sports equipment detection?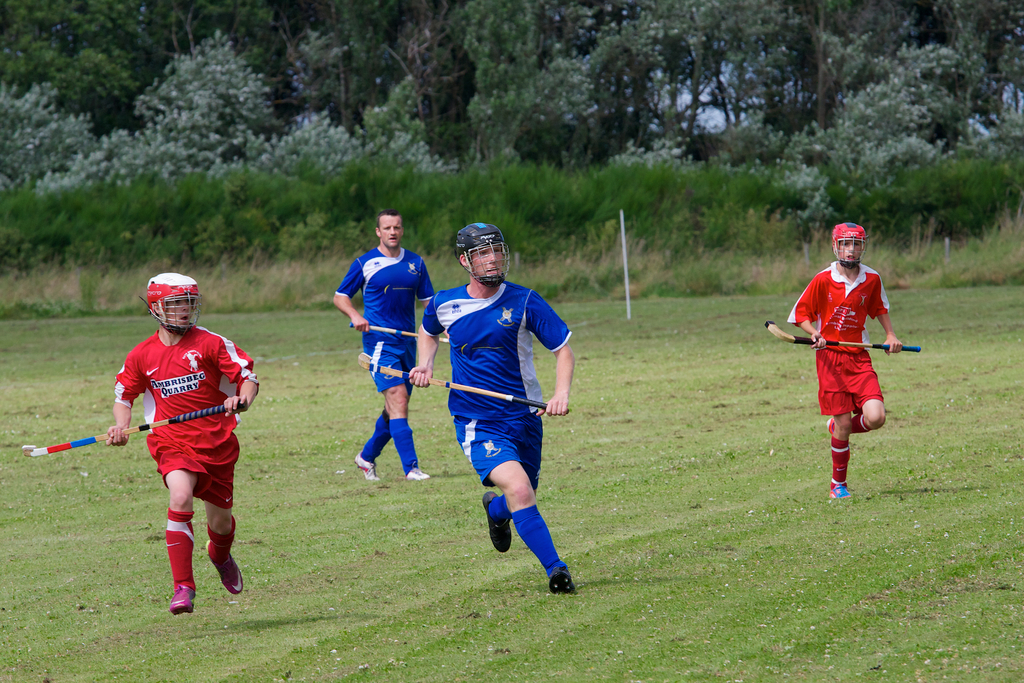
[x1=18, y1=398, x2=250, y2=456]
